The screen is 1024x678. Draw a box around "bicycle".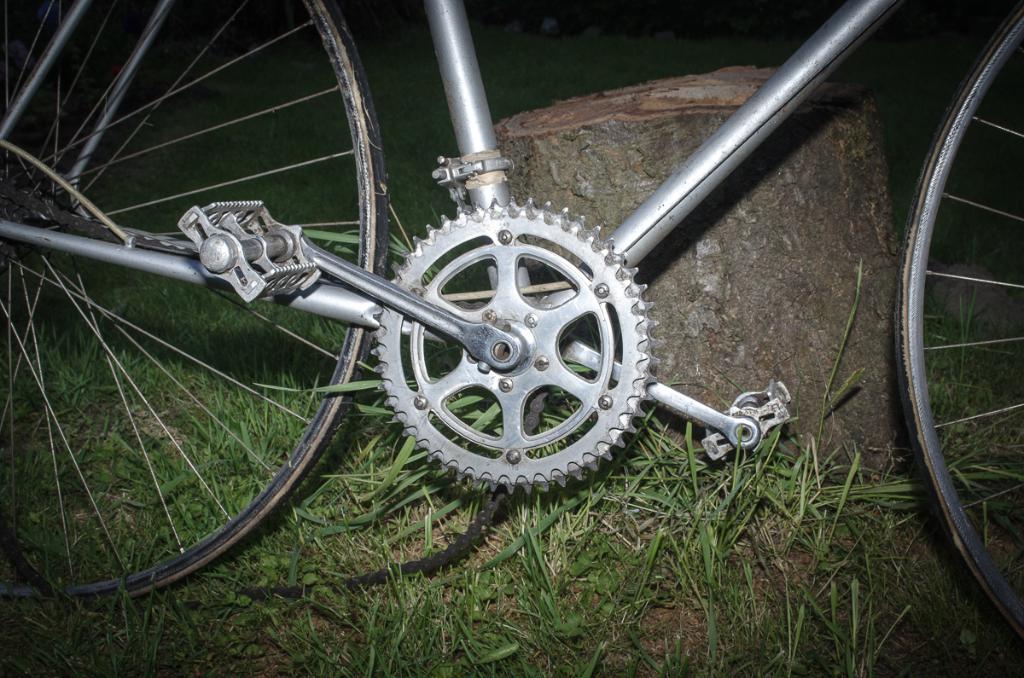
0, 0, 1023, 644.
